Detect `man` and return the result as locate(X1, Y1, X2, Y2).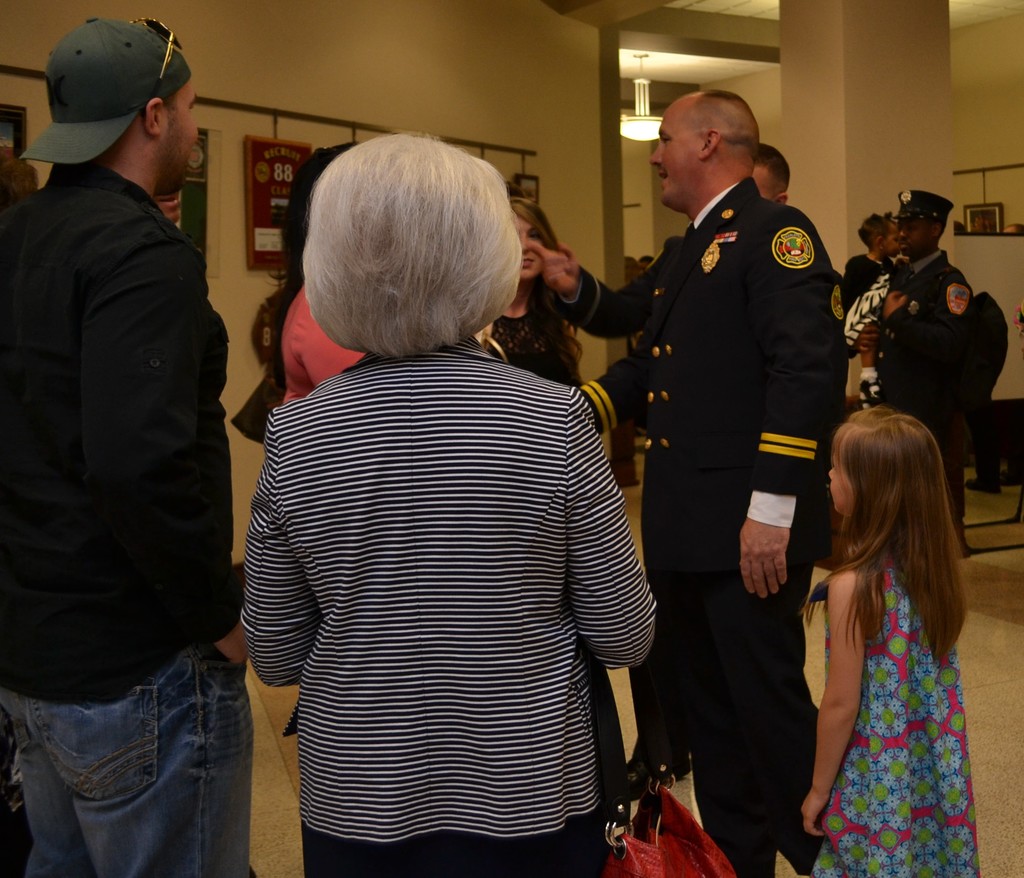
locate(839, 186, 1008, 562).
